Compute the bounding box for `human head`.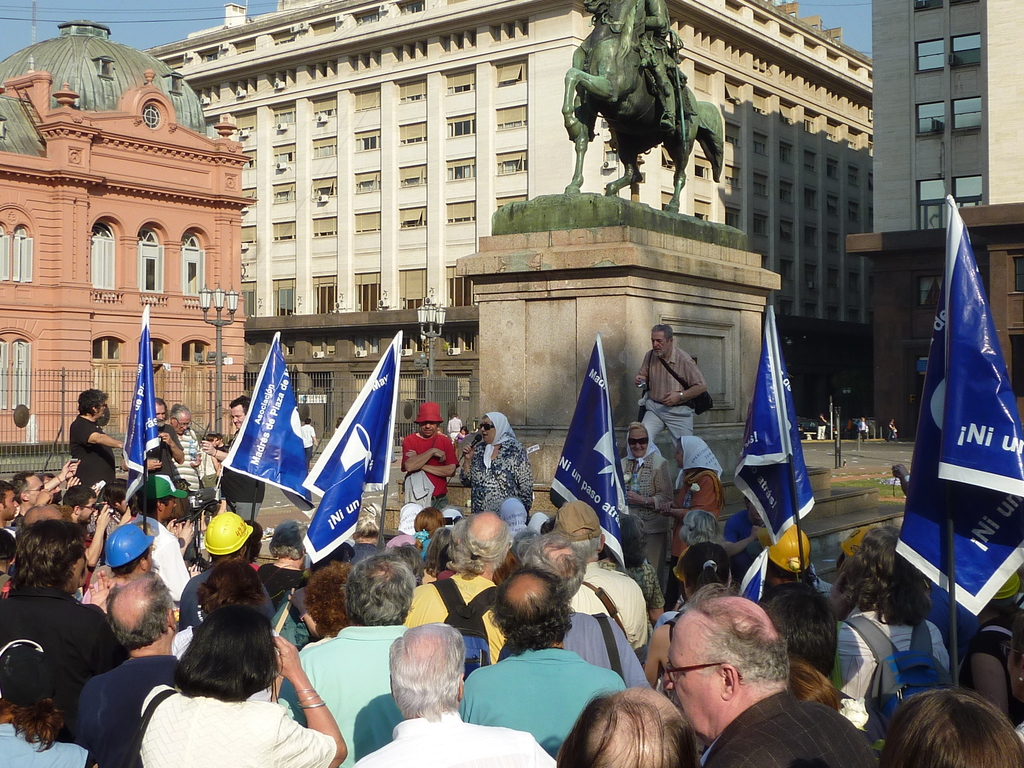
[x1=628, y1=422, x2=653, y2=462].
